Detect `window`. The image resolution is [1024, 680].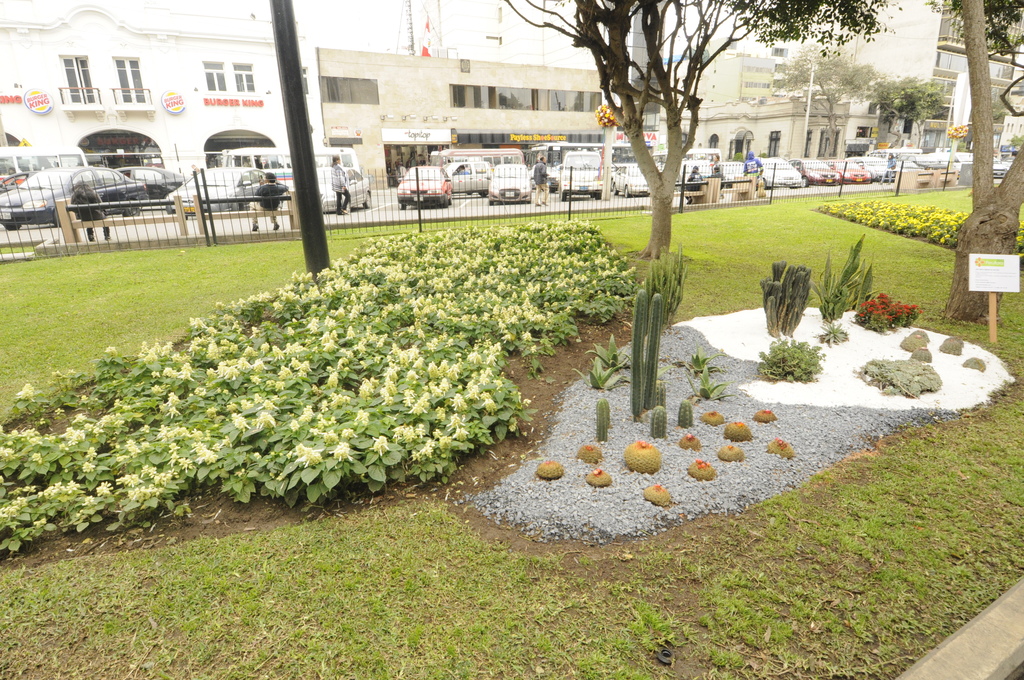
Rect(866, 102, 877, 115).
